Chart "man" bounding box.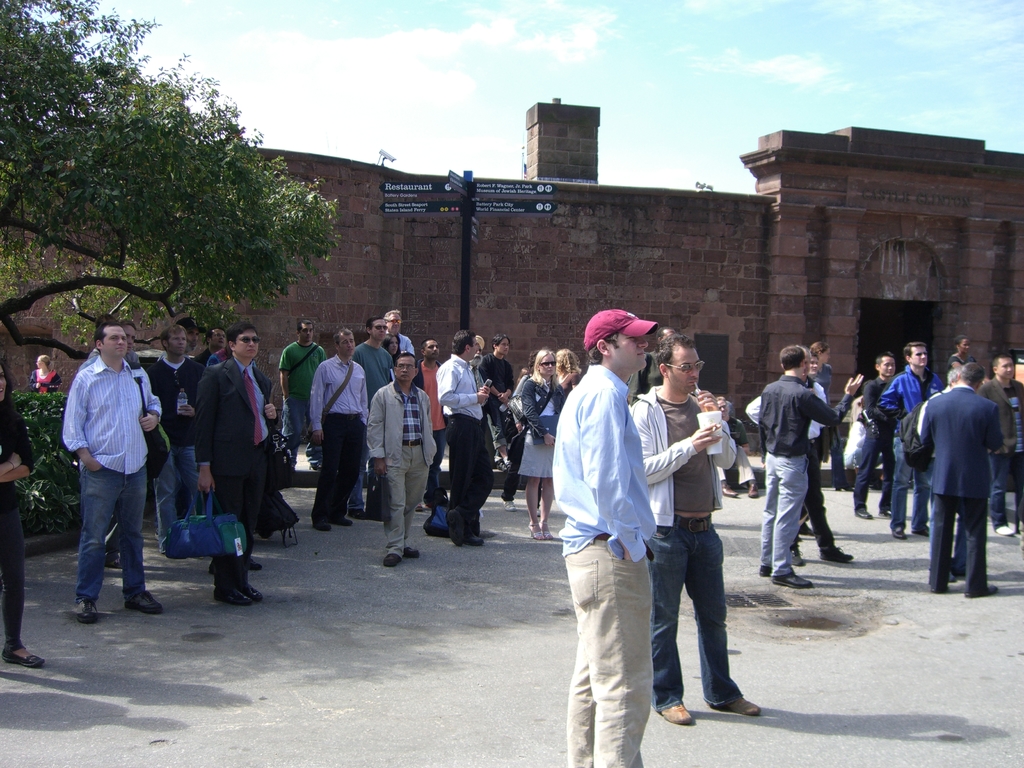
Charted: <region>761, 339, 864, 590</region>.
